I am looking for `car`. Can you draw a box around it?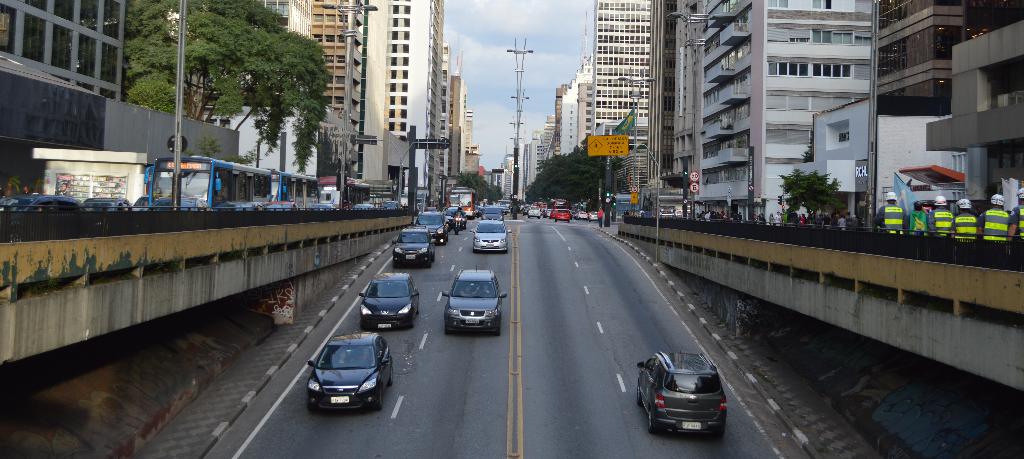
Sure, the bounding box is x1=0 y1=191 x2=88 y2=218.
